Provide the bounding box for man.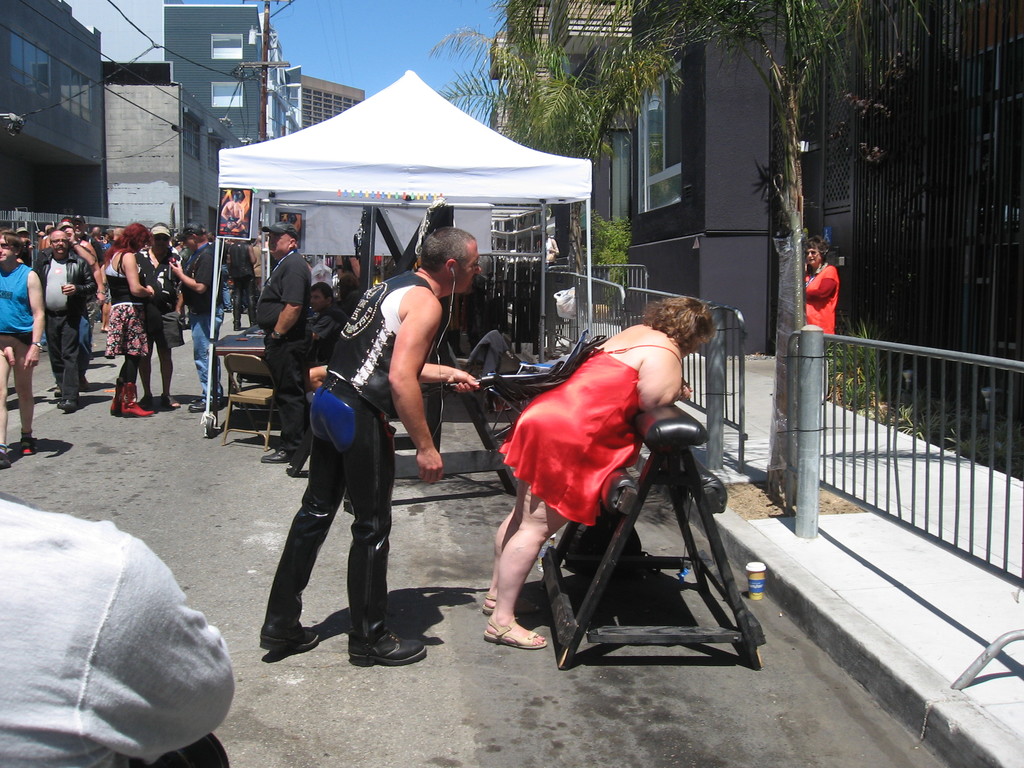
{"left": 303, "top": 283, "right": 348, "bottom": 373}.
